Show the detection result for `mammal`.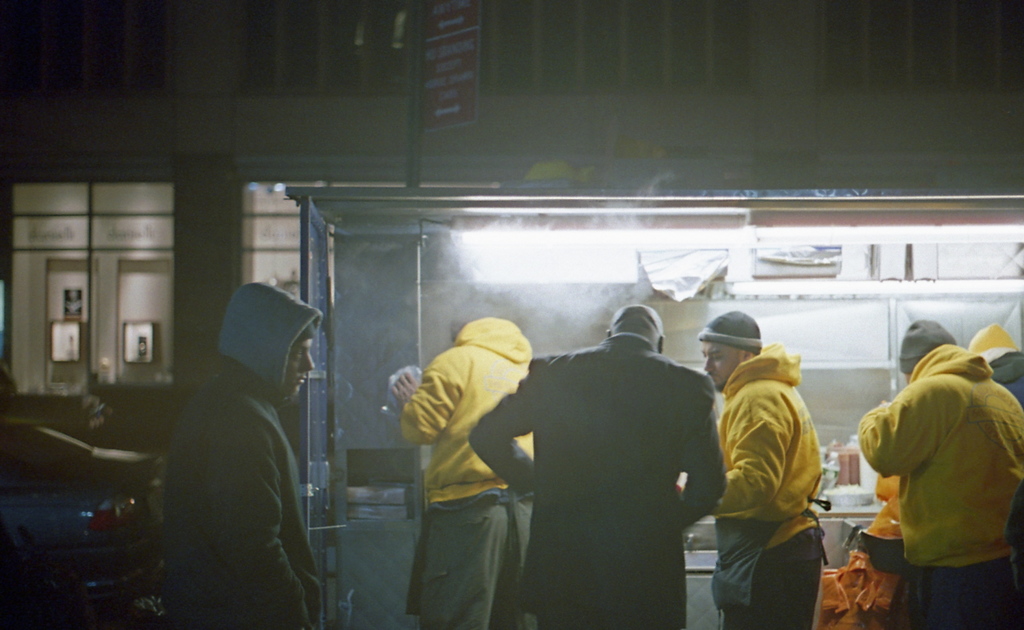
473:302:730:629.
